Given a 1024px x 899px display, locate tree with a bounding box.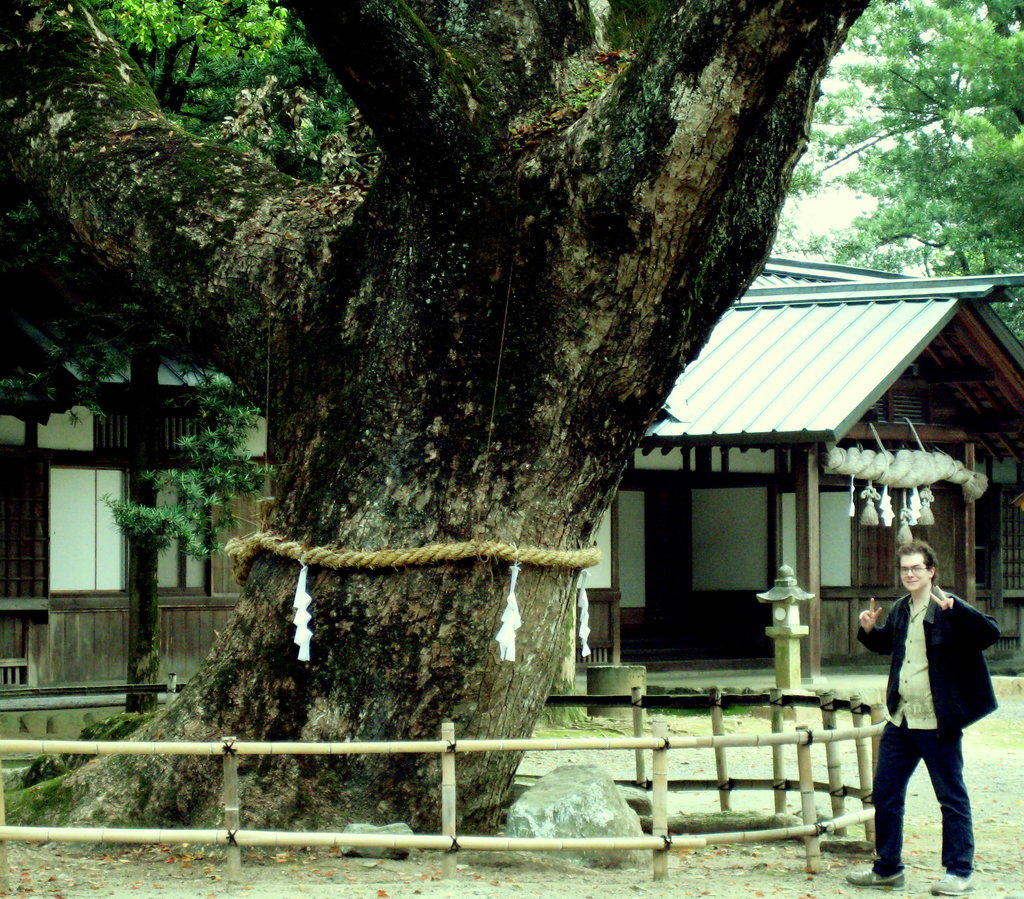
Located: box(86, 0, 358, 727).
